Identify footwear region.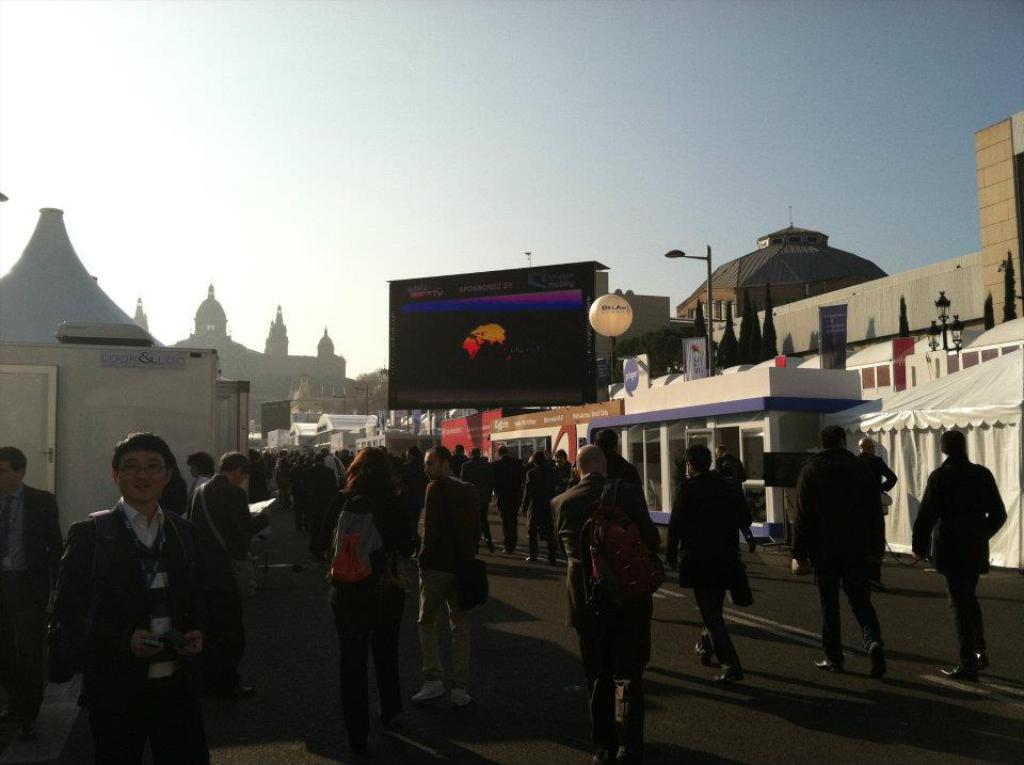
Region: 499 542 514 552.
